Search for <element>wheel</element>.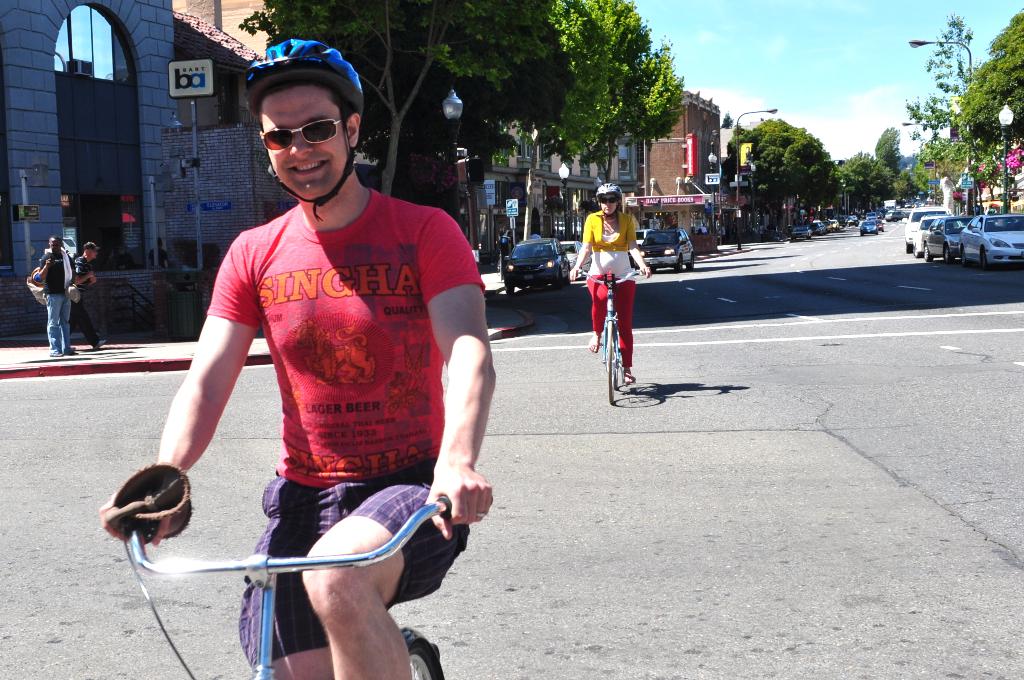
Found at x1=506, y1=285, x2=516, y2=295.
